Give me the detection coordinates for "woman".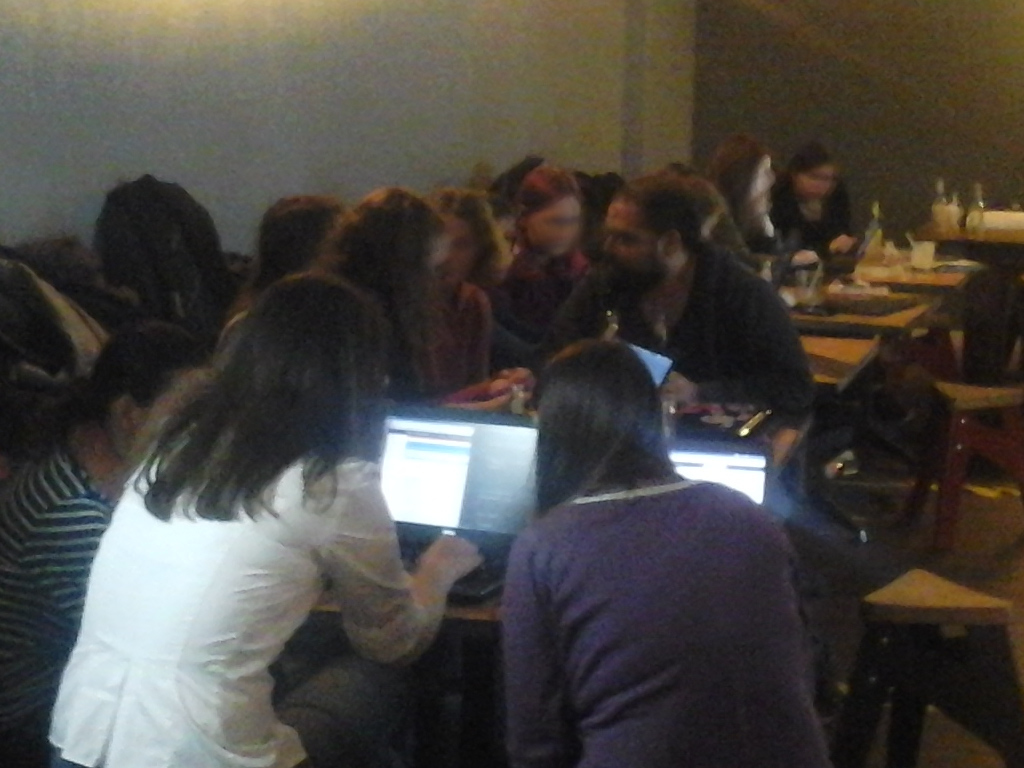
489/343/832/767.
